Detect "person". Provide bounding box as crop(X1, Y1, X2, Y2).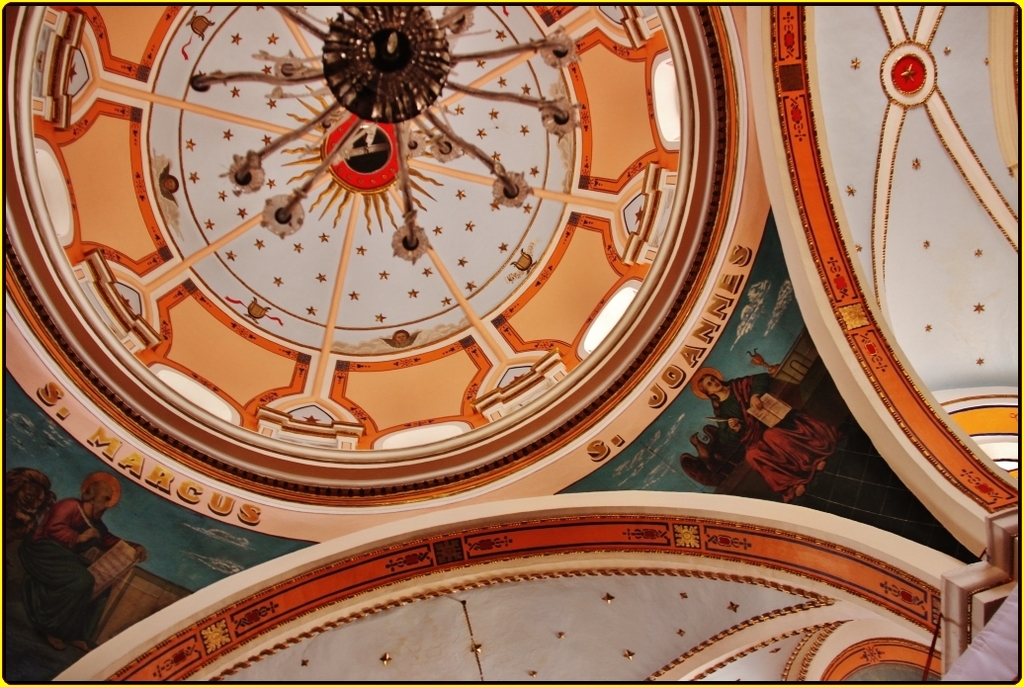
crop(692, 361, 839, 507).
